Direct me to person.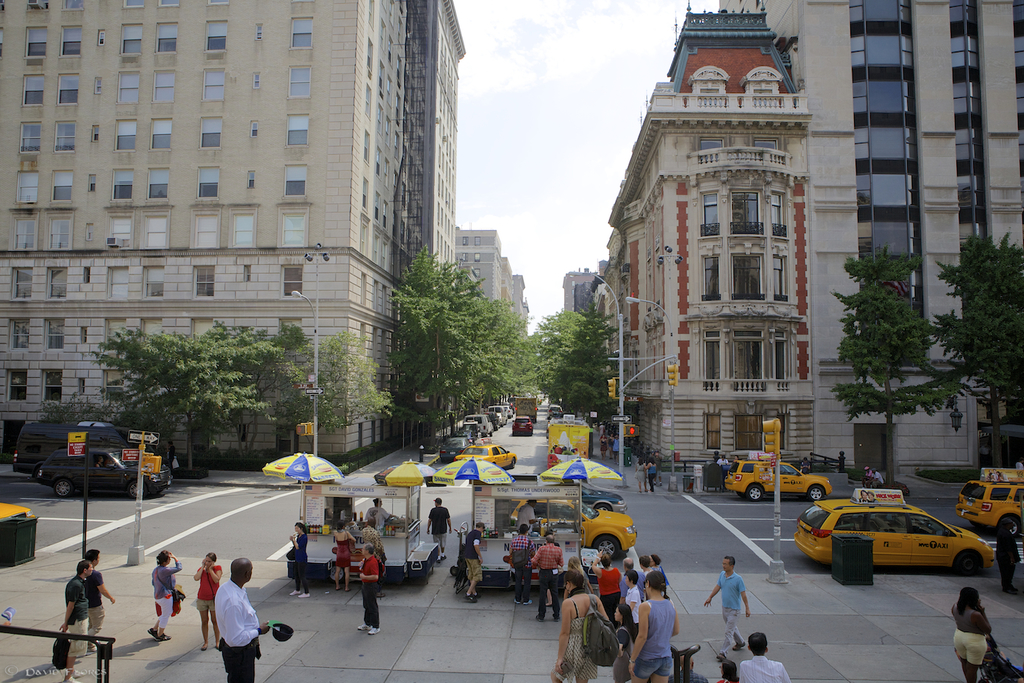
Direction: 361:540:382:633.
